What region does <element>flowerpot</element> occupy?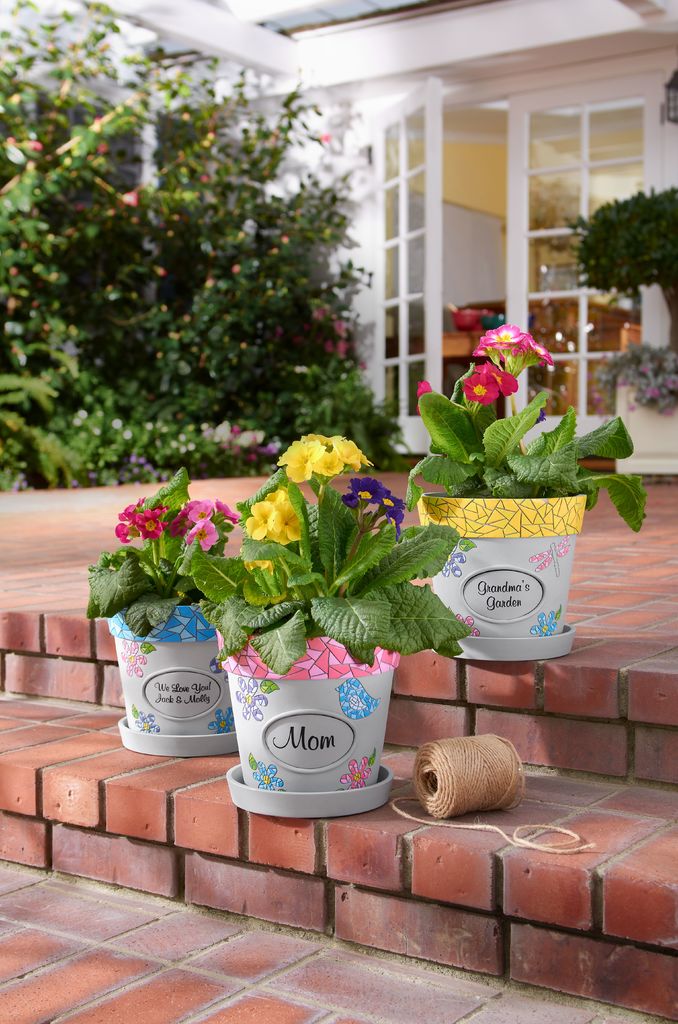
<box>419,492,590,664</box>.
